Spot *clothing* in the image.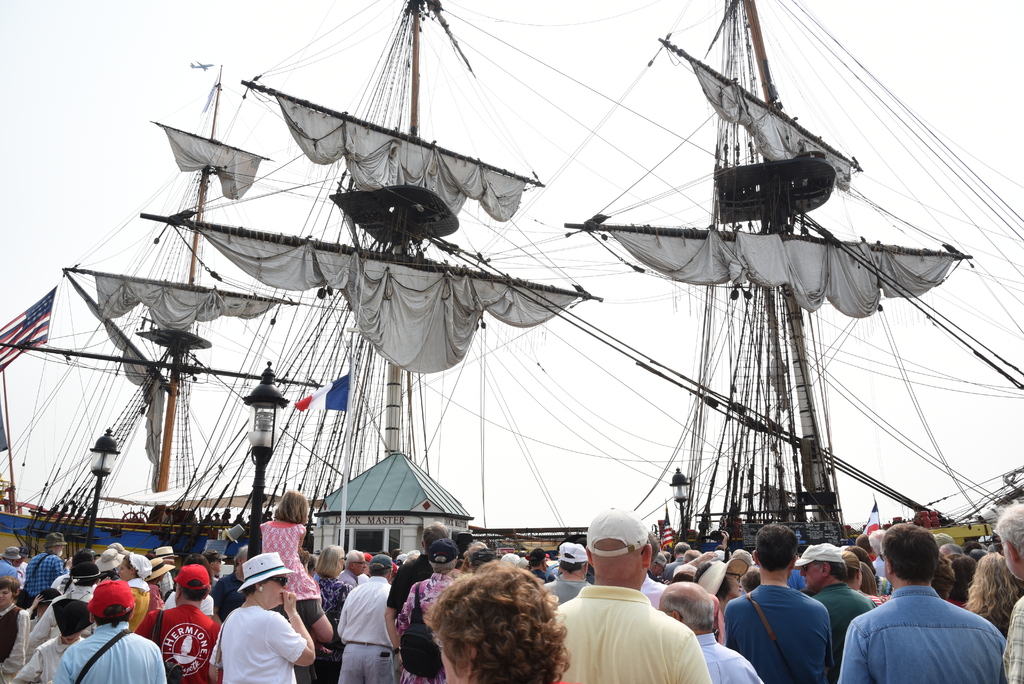
*clothing* found at region(14, 635, 83, 683).
